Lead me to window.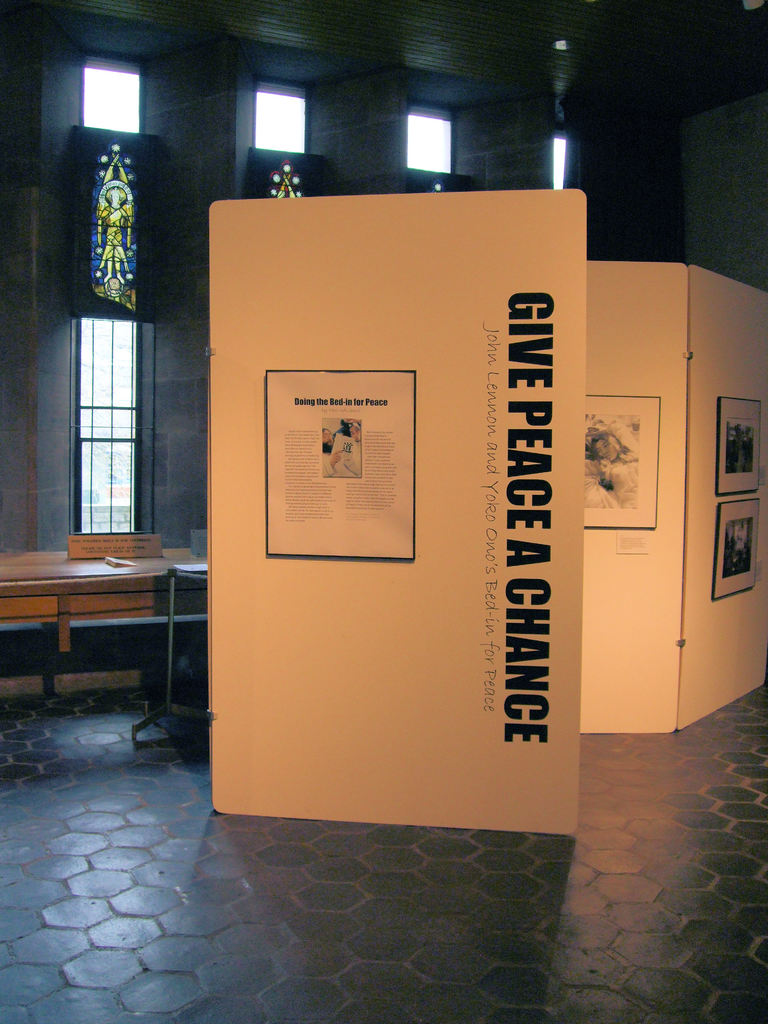
Lead to bbox(254, 86, 310, 154).
